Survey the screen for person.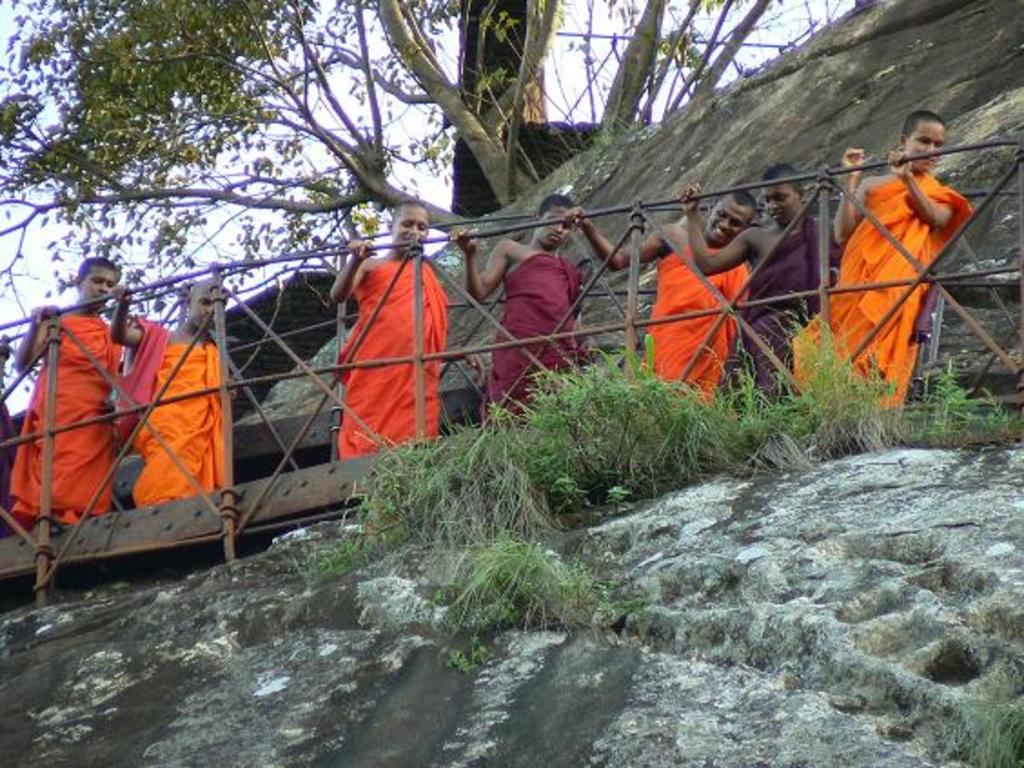
Survey found: box=[679, 165, 828, 399].
